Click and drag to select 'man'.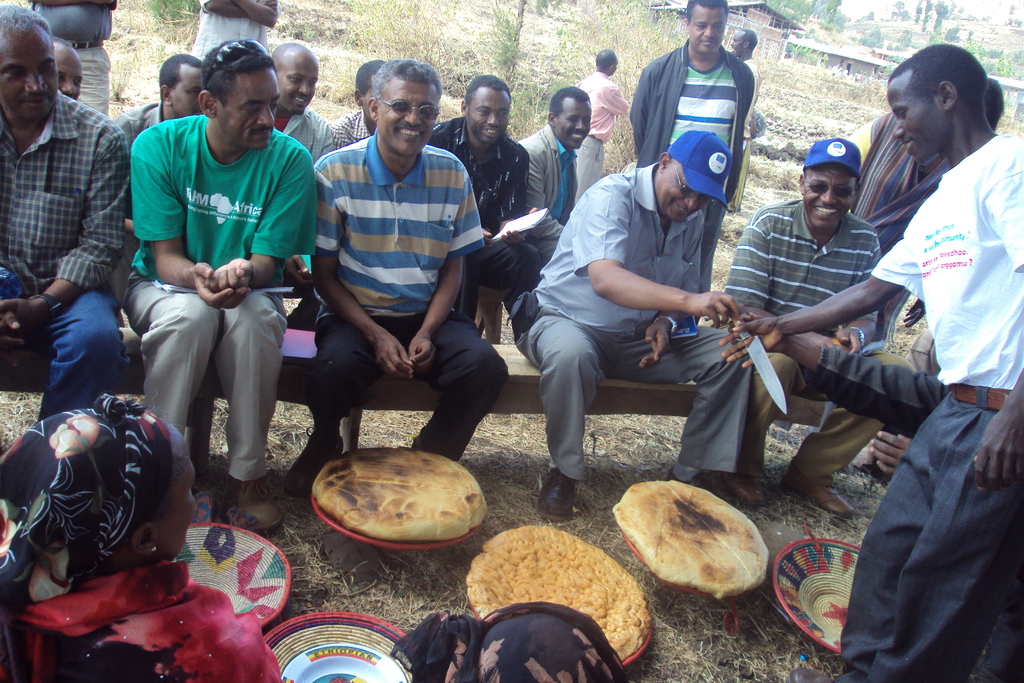
Selection: [0,3,132,424].
